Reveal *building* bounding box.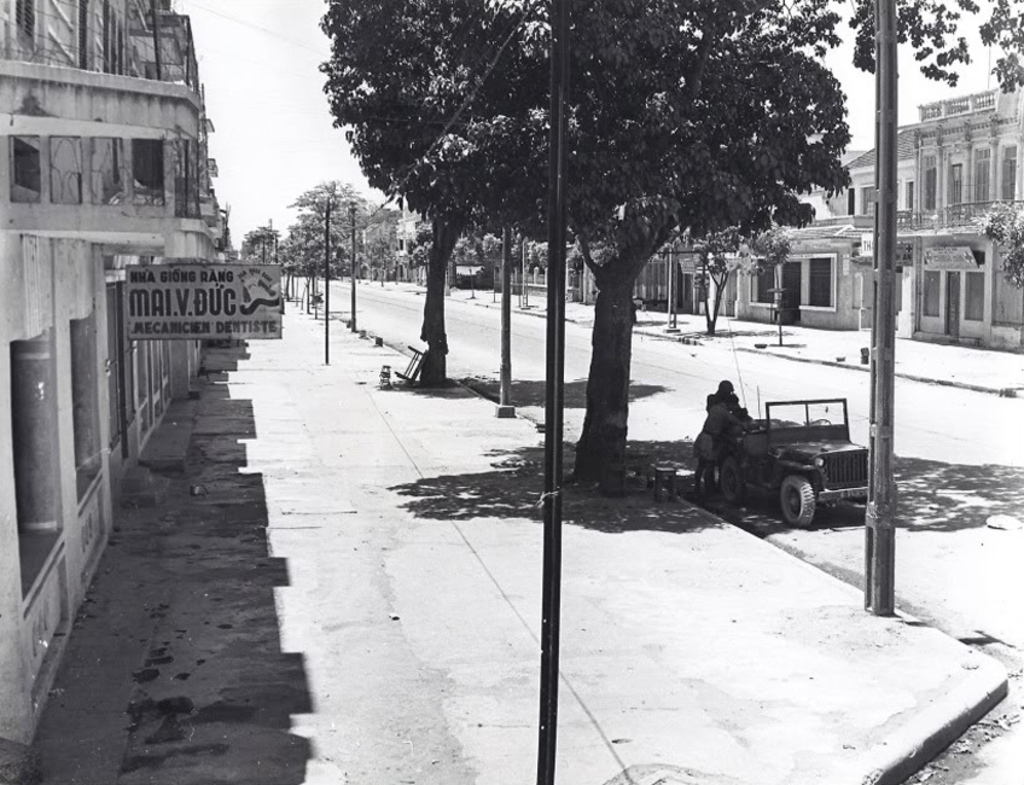
Revealed: (left=5, top=0, right=239, bottom=784).
